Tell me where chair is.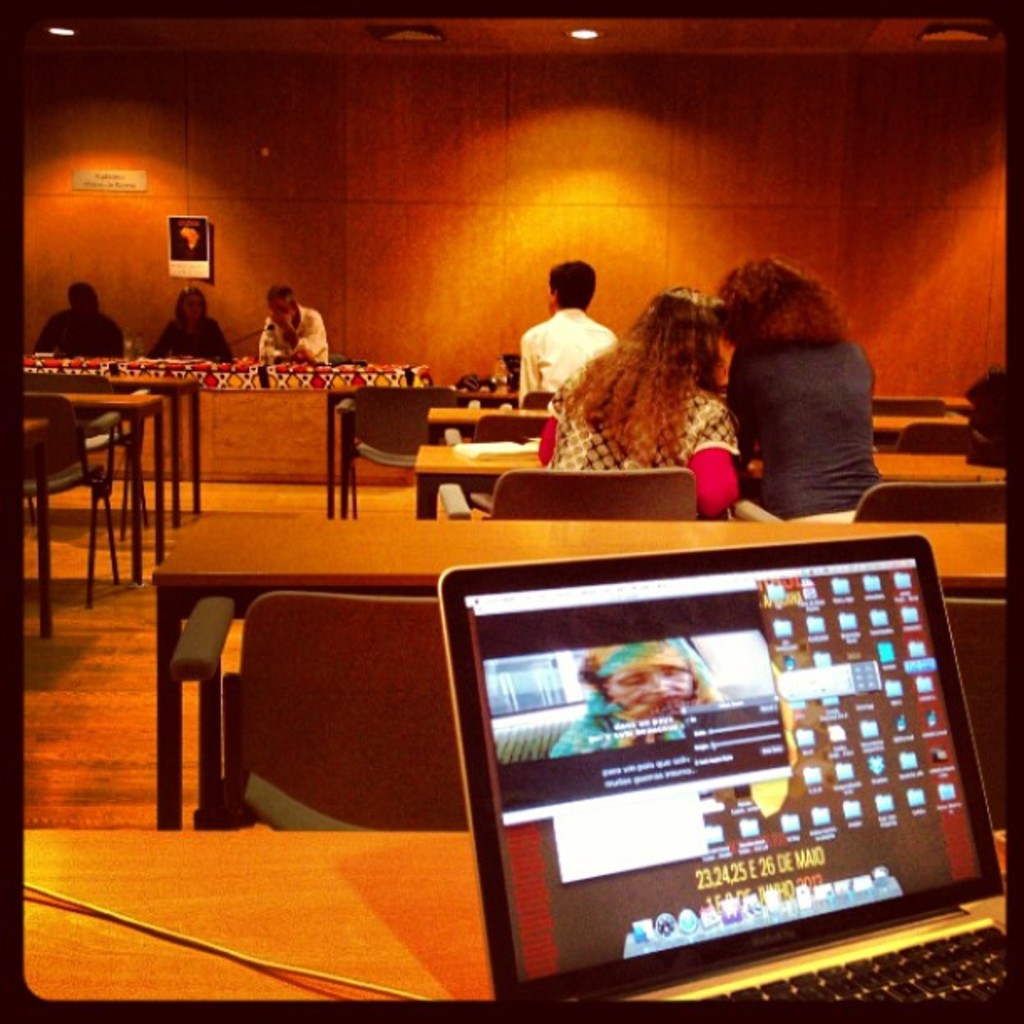
chair is at bbox=[519, 387, 557, 412].
